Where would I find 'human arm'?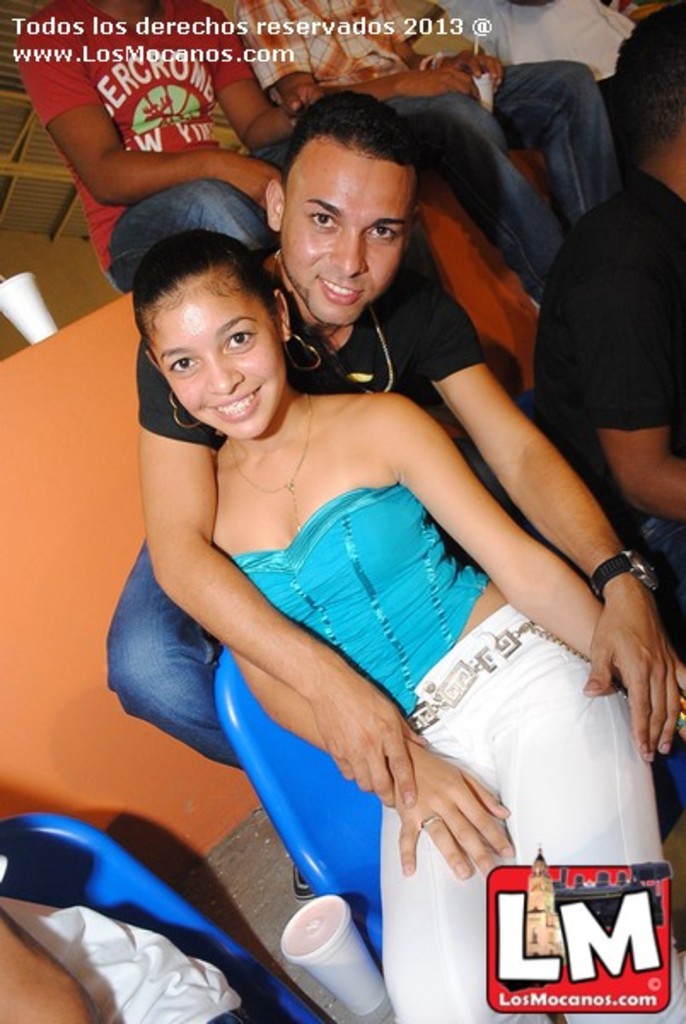
At detection(372, 393, 667, 782).
